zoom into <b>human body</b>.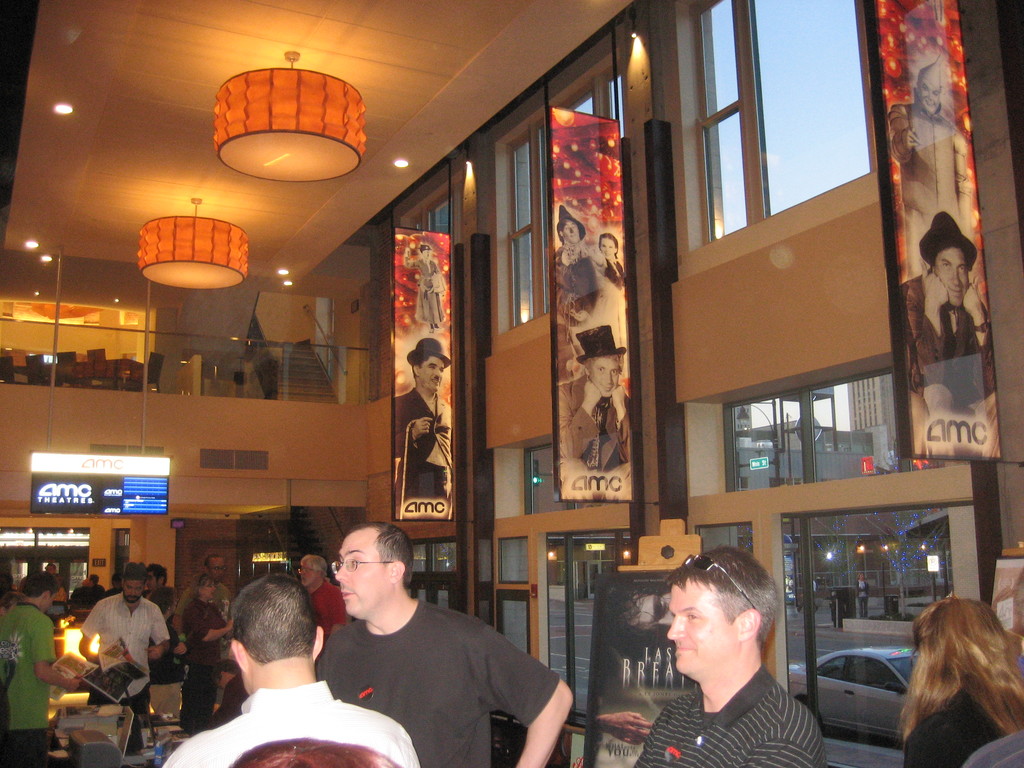
Zoom target: (x1=163, y1=569, x2=417, y2=767).
